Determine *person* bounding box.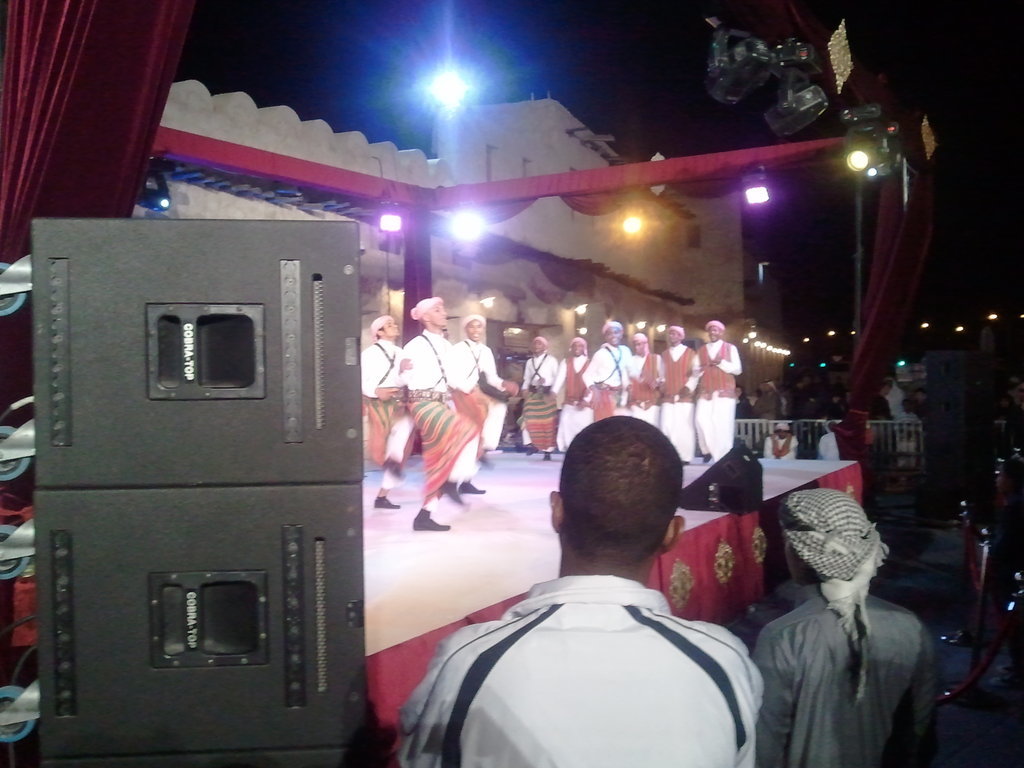
Determined: {"left": 753, "top": 486, "right": 945, "bottom": 767}.
